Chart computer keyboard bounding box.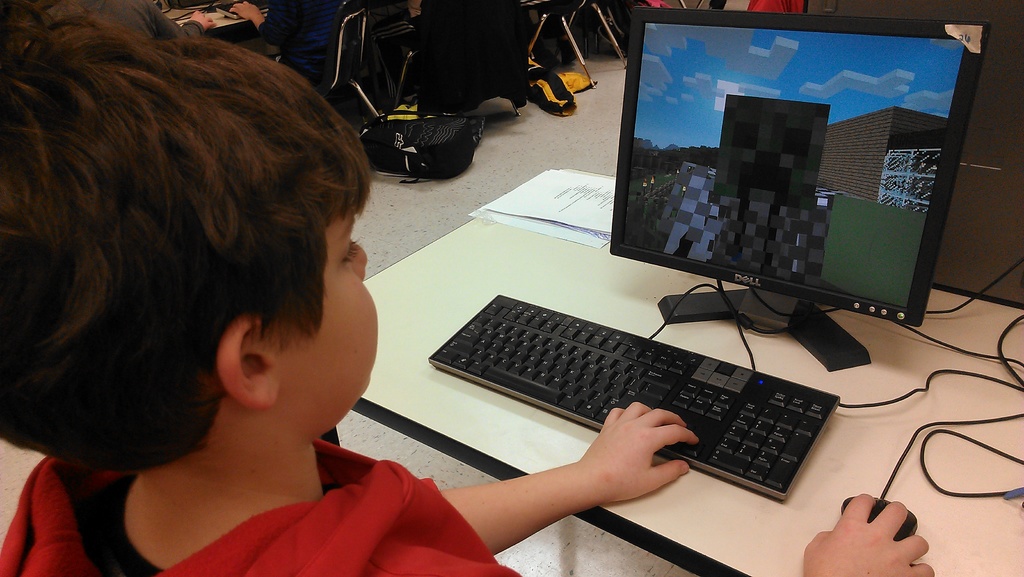
Charted: <box>425,288,840,501</box>.
